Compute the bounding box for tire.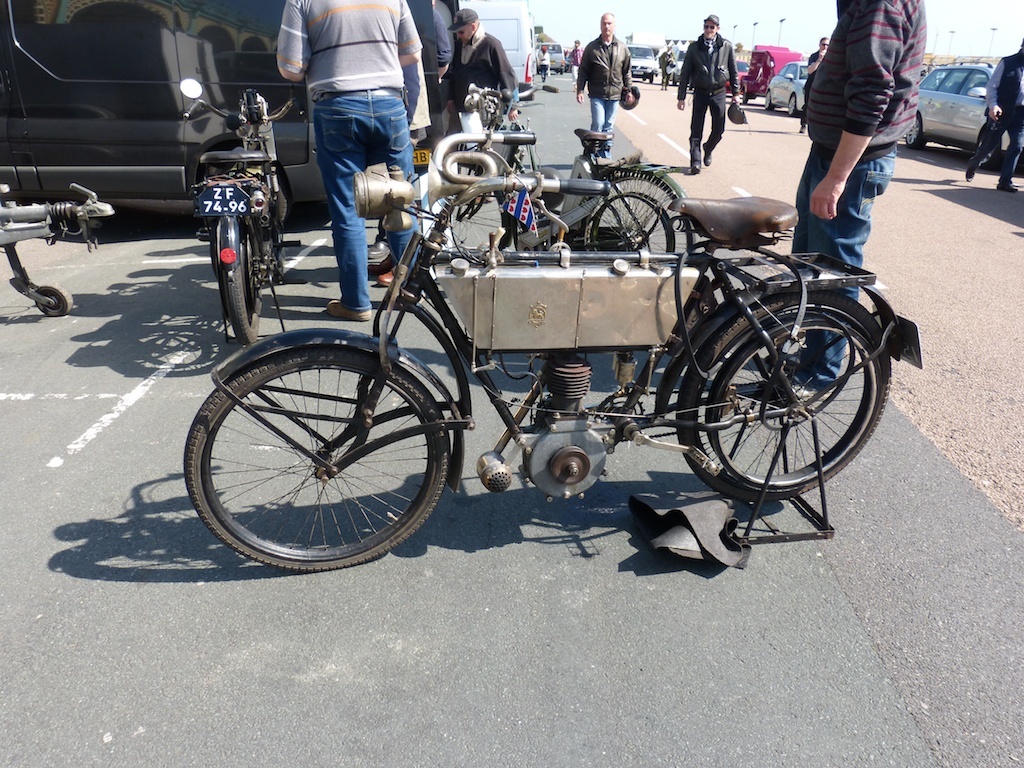
rect(183, 346, 450, 573).
